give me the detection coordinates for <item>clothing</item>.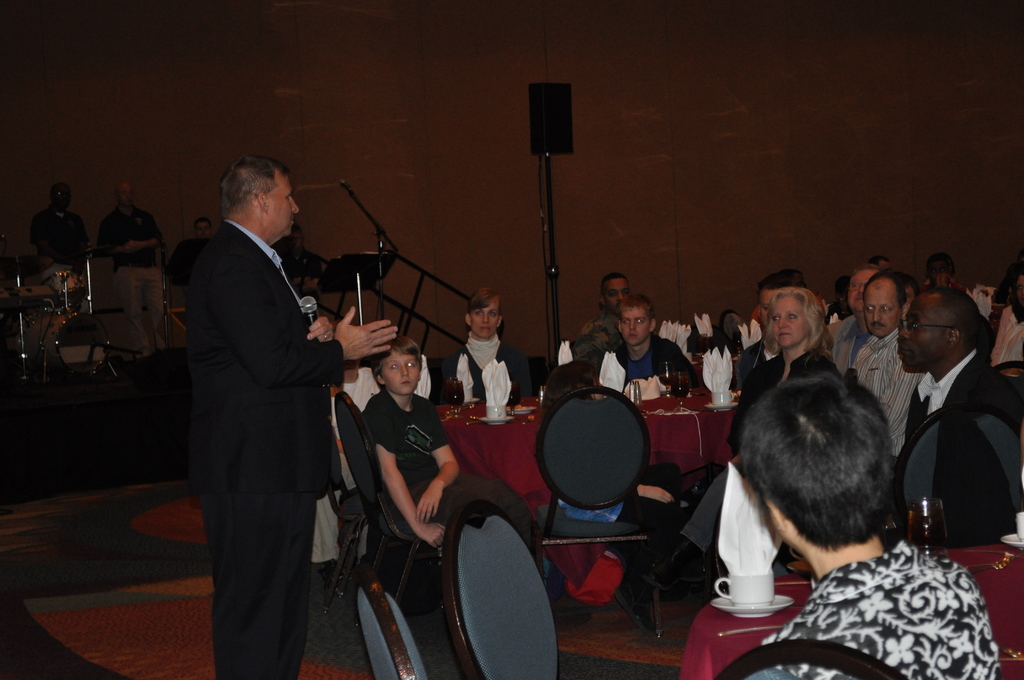
BBox(684, 345, 850, 562).
